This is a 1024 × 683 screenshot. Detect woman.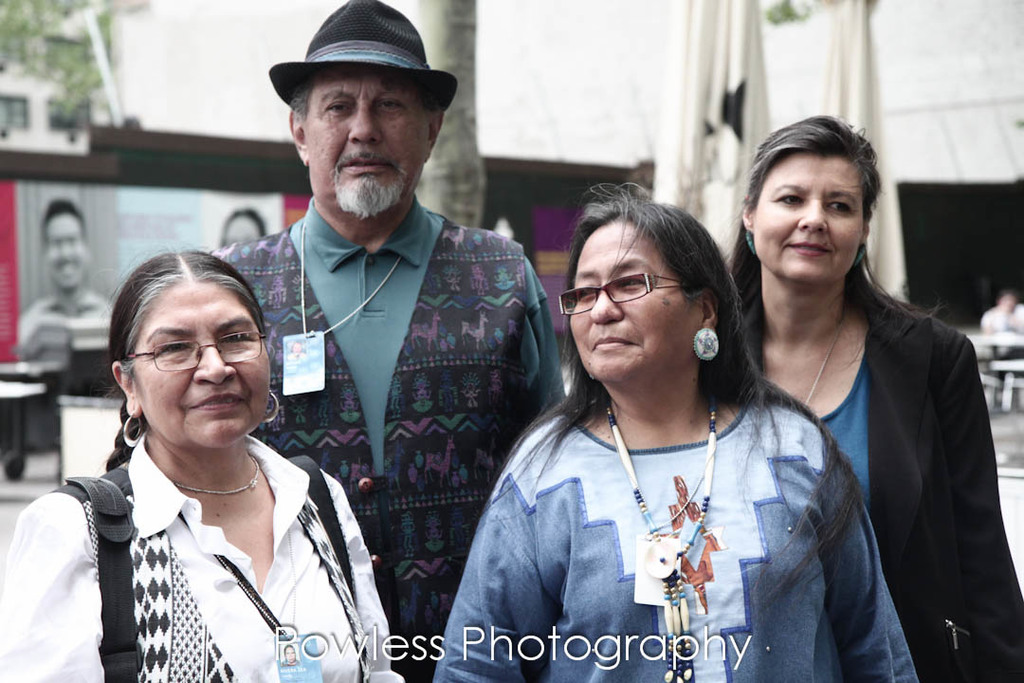
<bbox>0, 240, 407, 682</bbox>.
